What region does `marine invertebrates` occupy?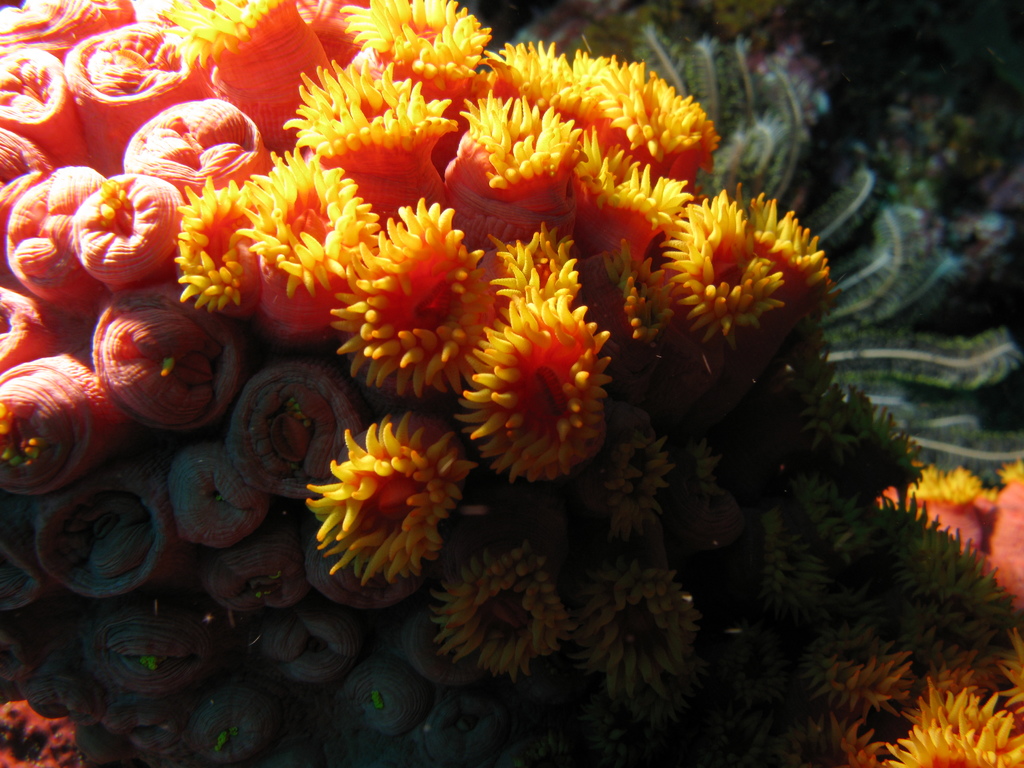
box(440, 273, 634, 483).
